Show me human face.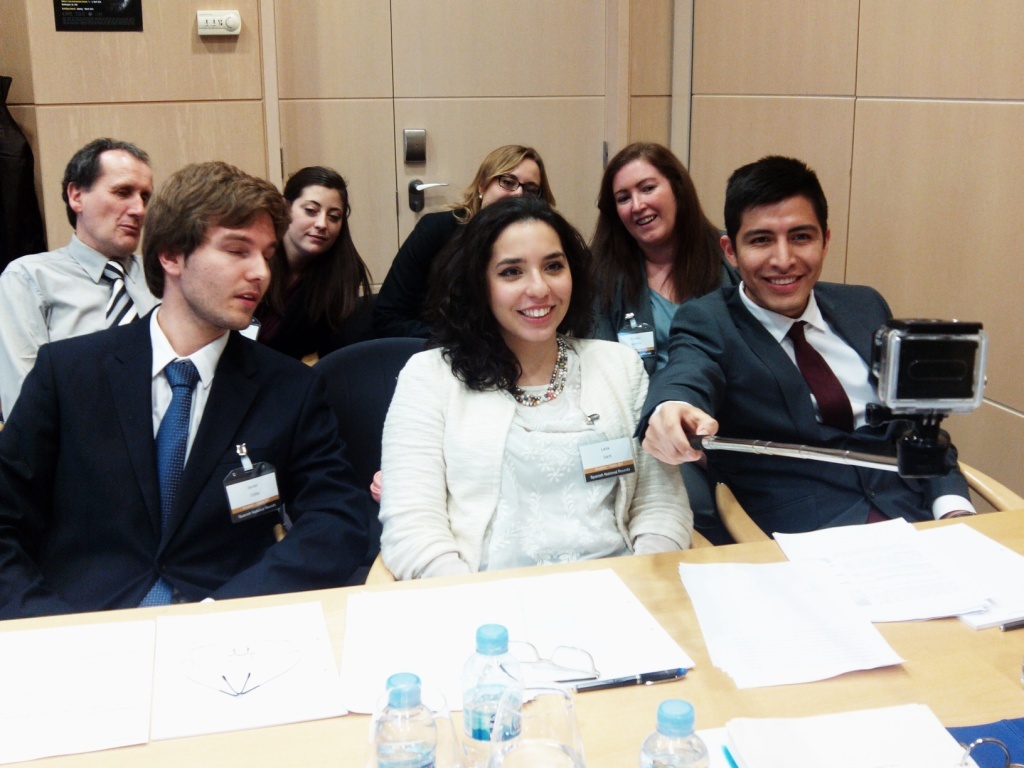
human face is here: <bbox>491, 219, 574, 341</bbox>.
